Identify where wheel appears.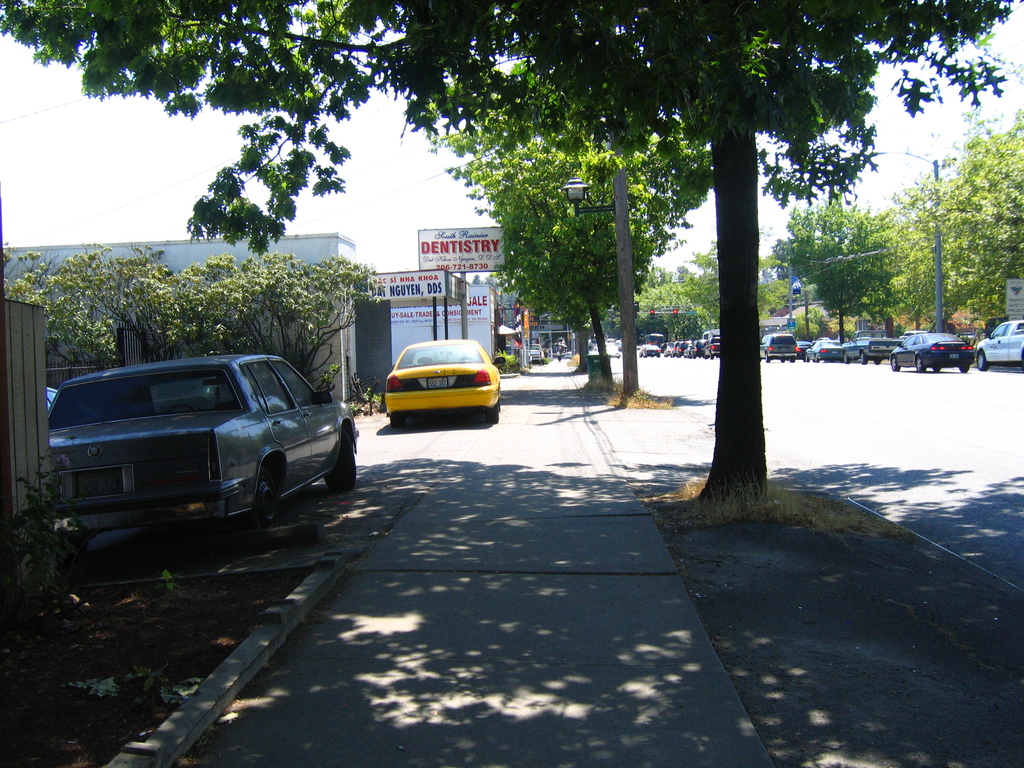
Appears at [693, 356, 697, 357].
